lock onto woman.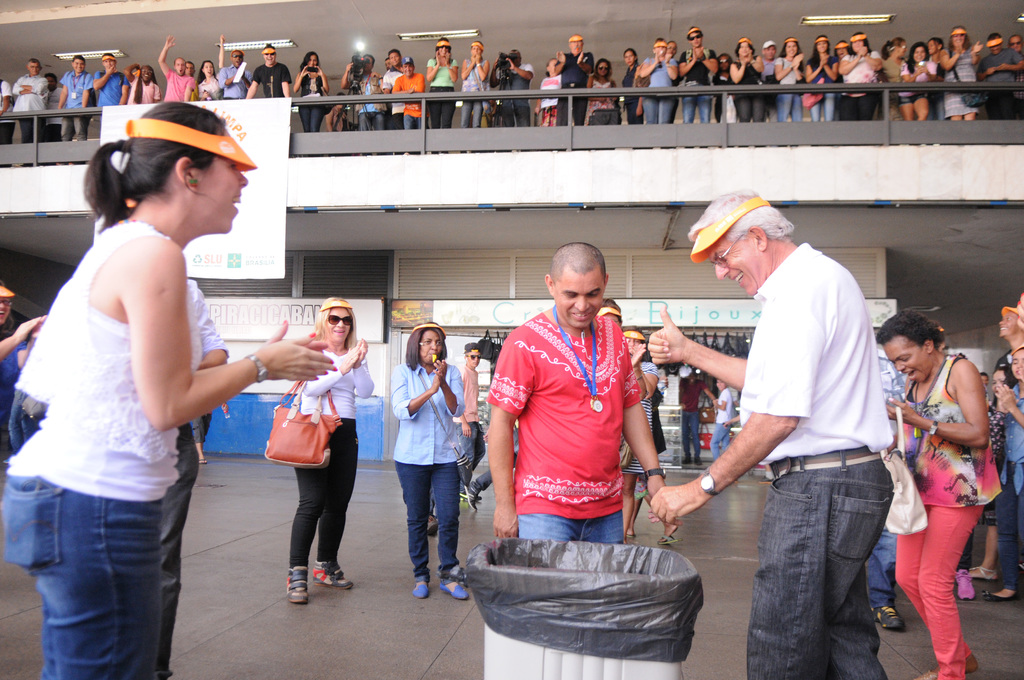
Locked: (980,350,1023,599).
